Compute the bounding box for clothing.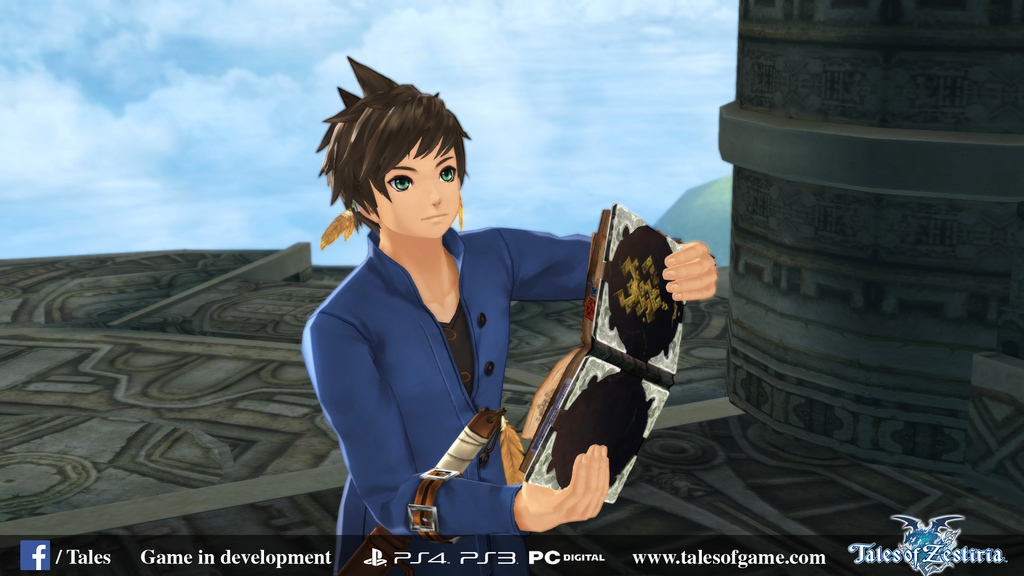
<bbox>300, 232, 723, 575</bbox>.
